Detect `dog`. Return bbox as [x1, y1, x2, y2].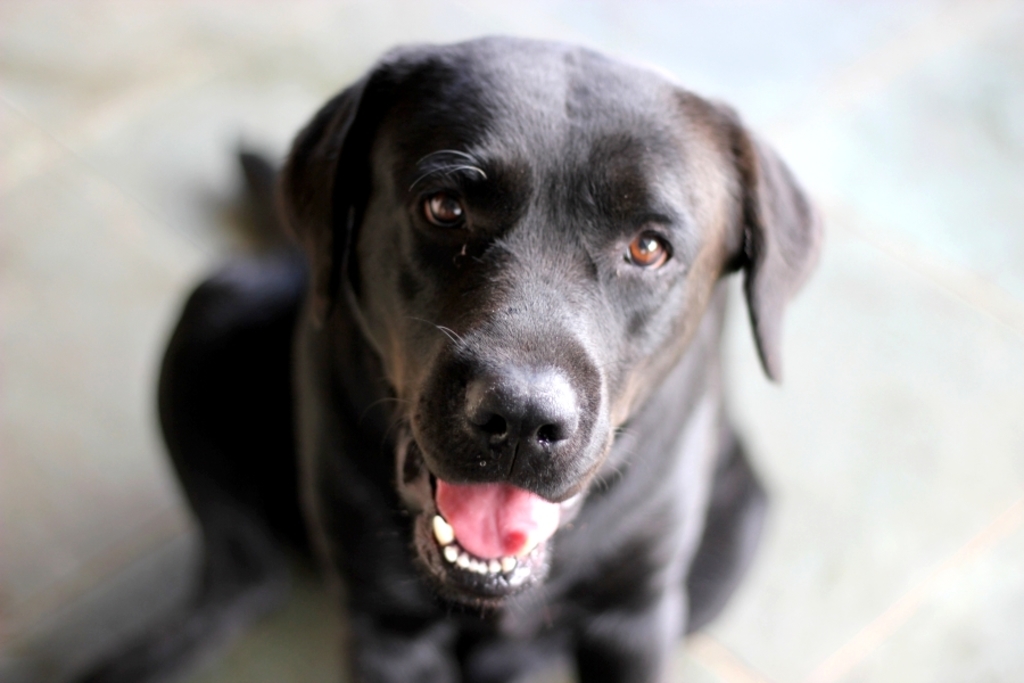
[67, 34, 824, 682].
